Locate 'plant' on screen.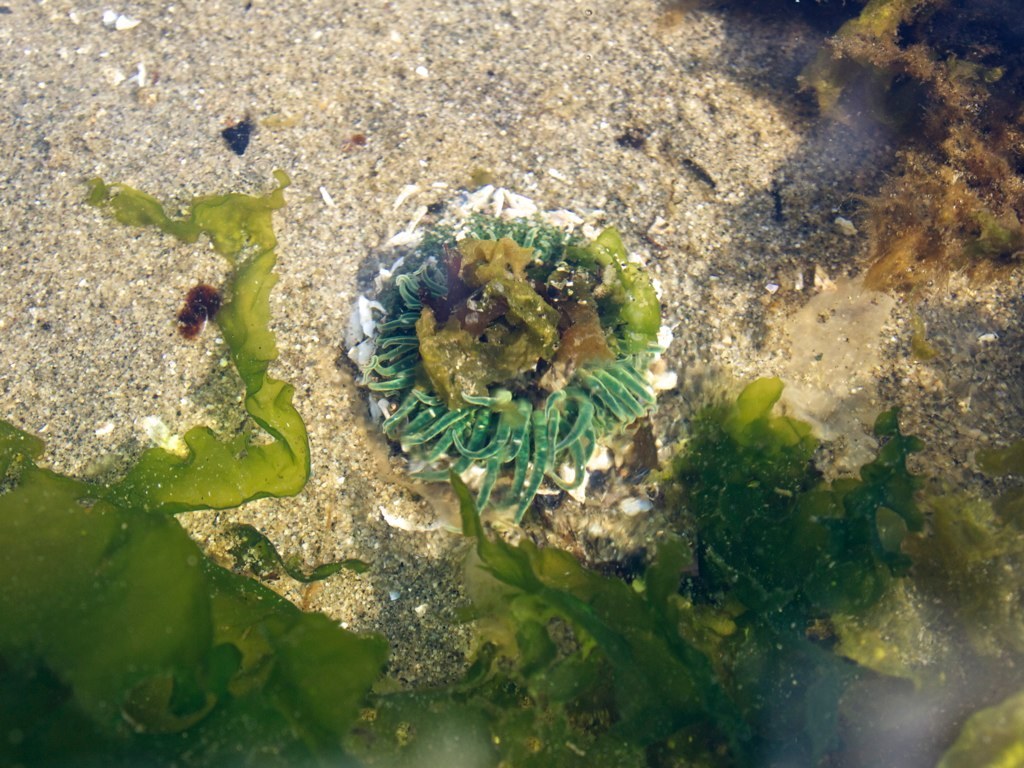
On screen at bbox(300, 139, 734, 526).
